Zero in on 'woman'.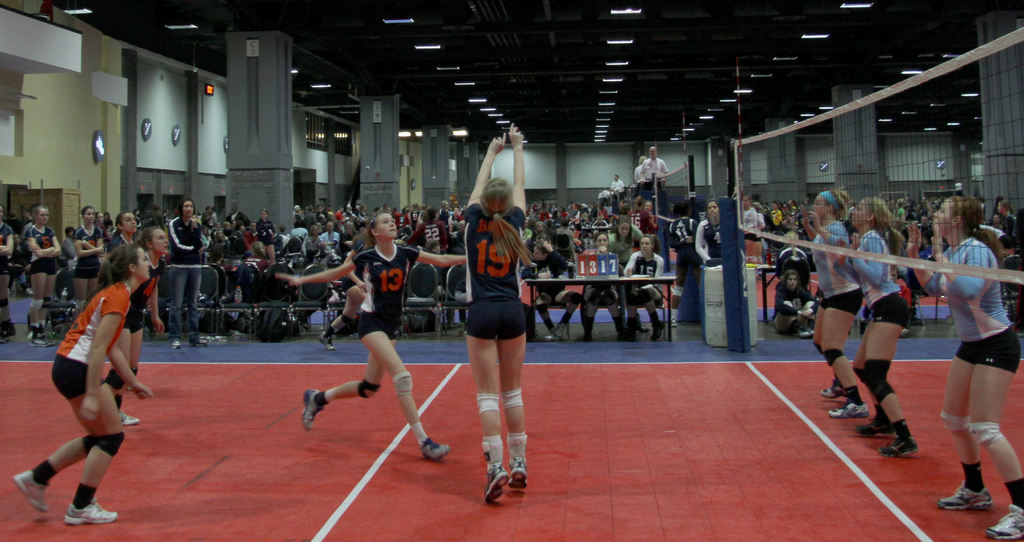
Zeroed in: left=172, top=197, right=206, bottom=349.
